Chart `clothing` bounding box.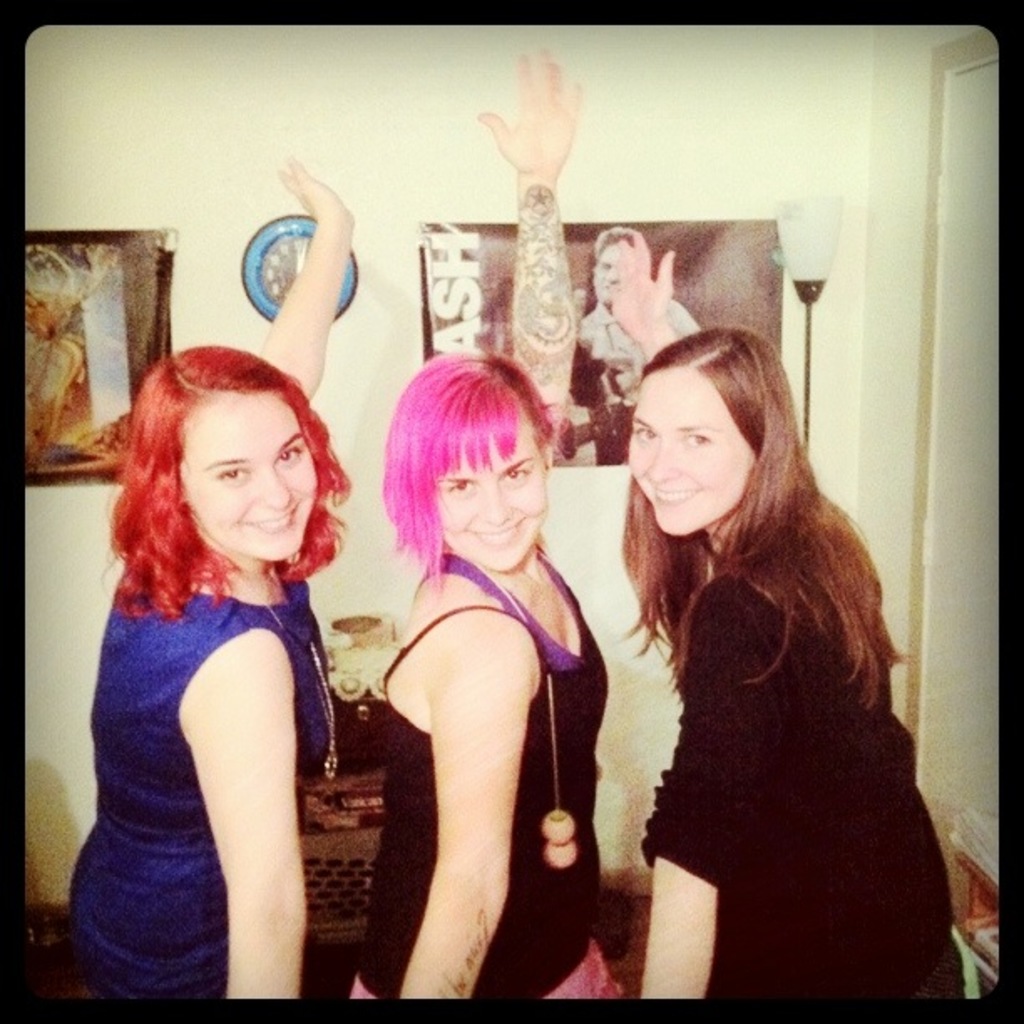
Charted: {"left": 378, "top": 529, "right": 641, "bottom": 1016}.
